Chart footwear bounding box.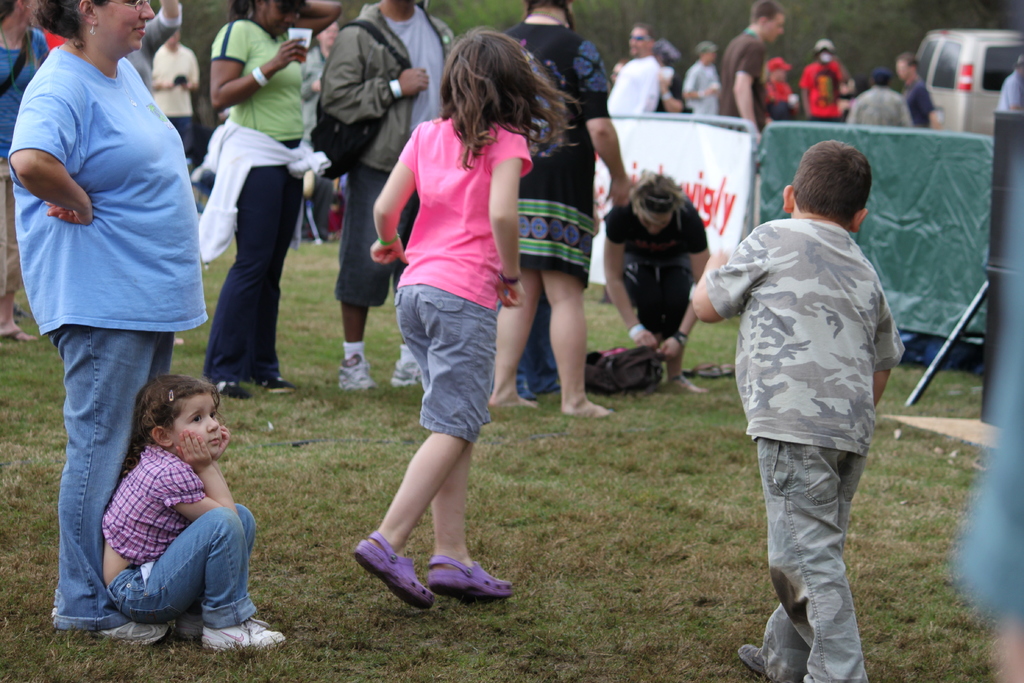
Charted: {"left": 336, "top": 360, "right": 374, "bottom": 389}.
